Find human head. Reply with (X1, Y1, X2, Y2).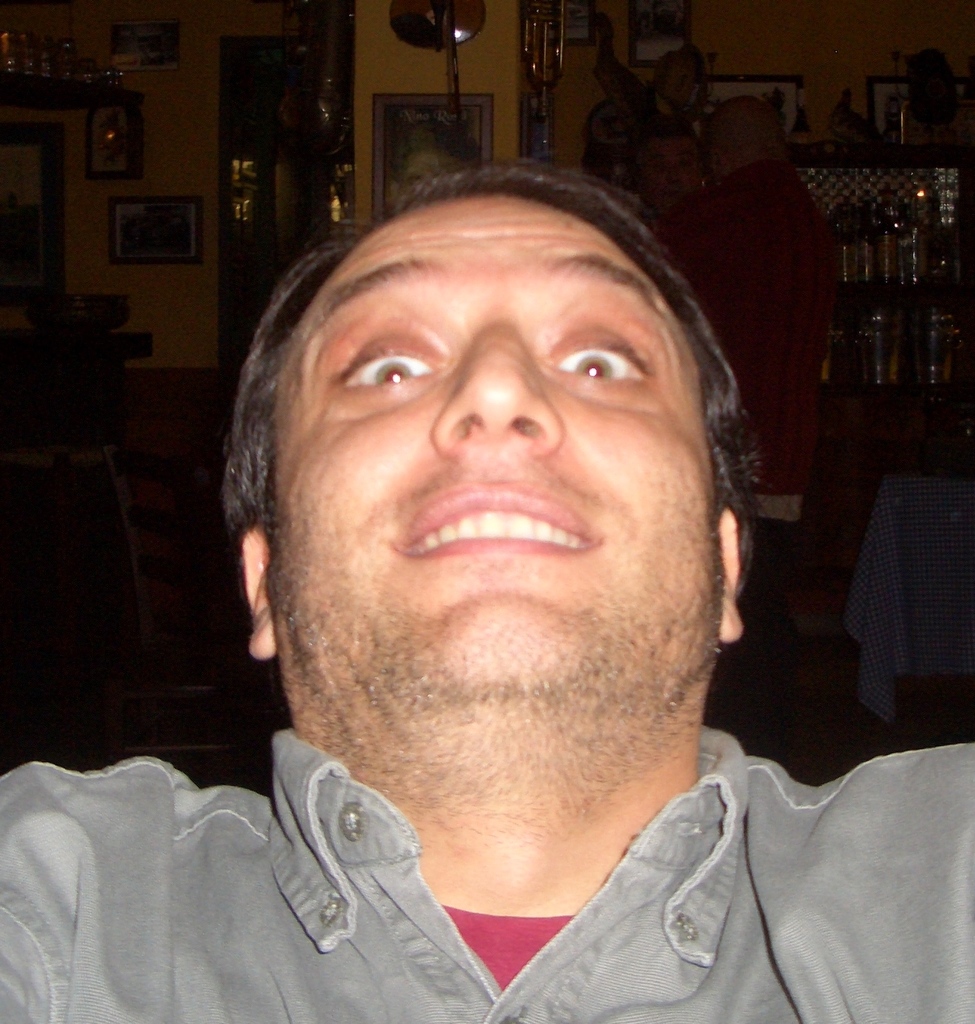
(383, 133, 481, 213).
